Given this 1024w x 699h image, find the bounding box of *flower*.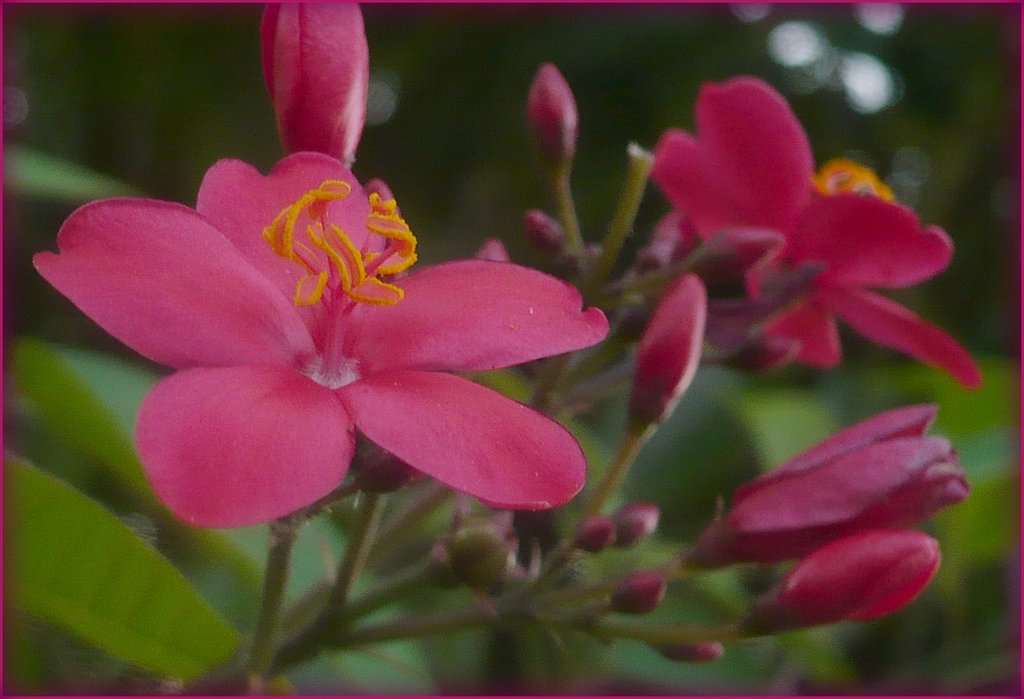
pyautogui.locateOnScreen(80, 132, 570, 569).
